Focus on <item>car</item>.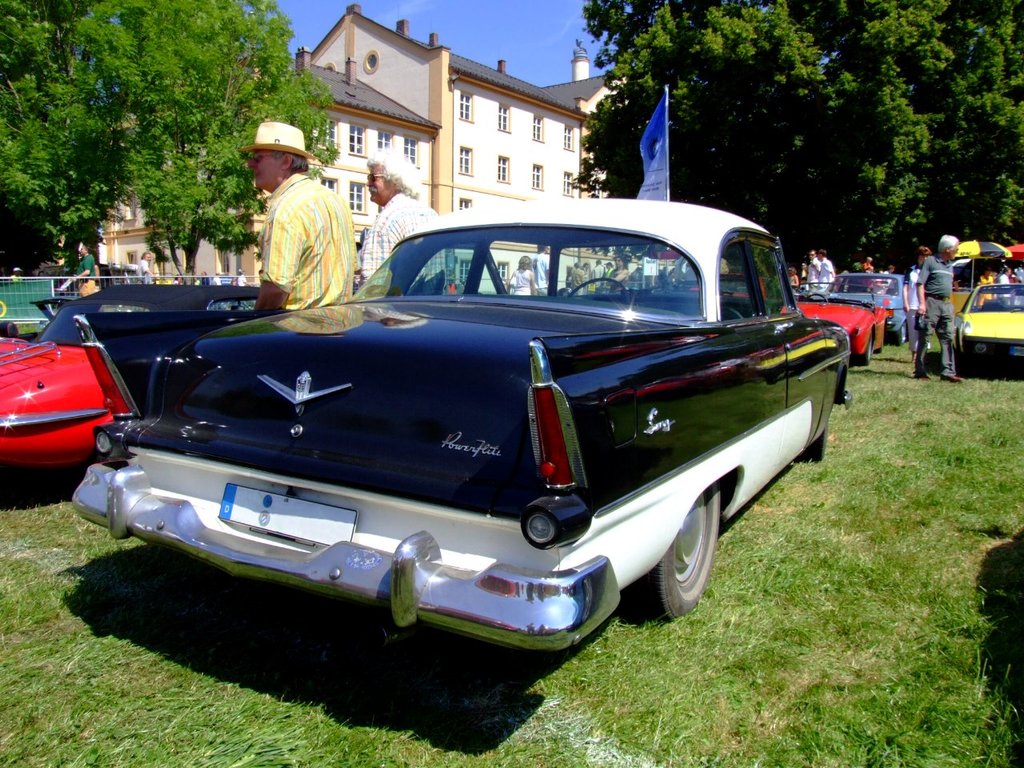
Focused at pyautogui.locateOnScreen(959, 282, 1023, 366).
